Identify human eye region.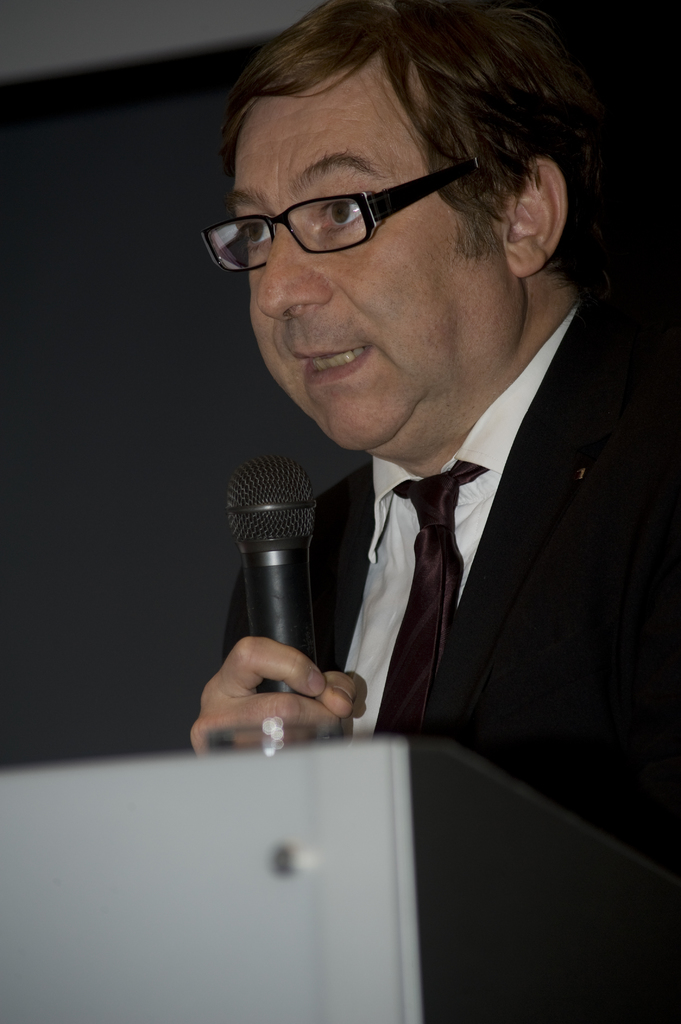
Region: detection(317, 185, 381, 236).
